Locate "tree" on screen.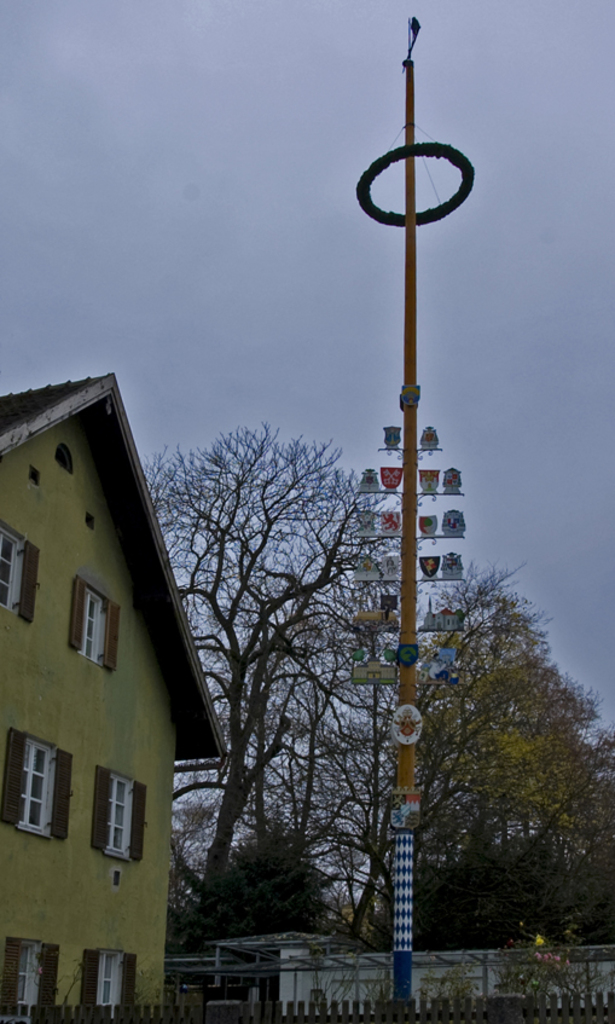
On screen at rect(416, 556, 614, 942).
